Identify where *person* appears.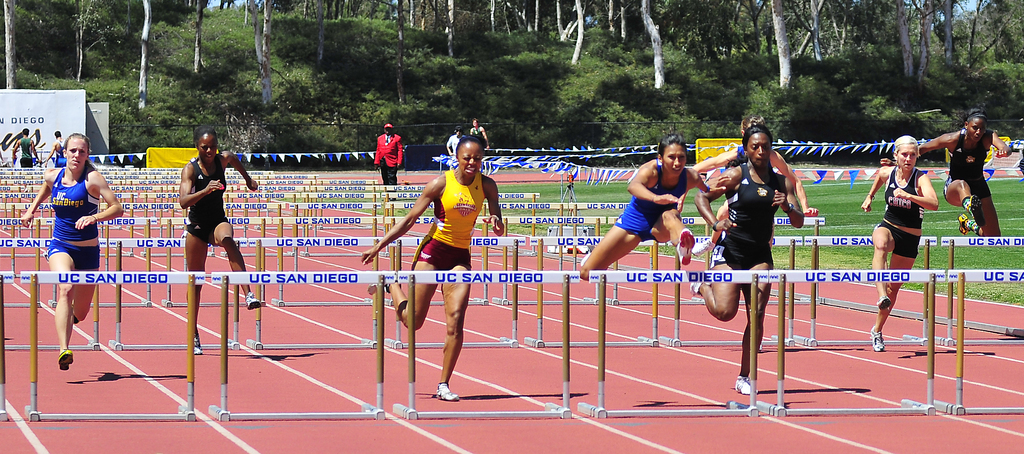
Appears at (left=10, top=126, right=39, bottom=169).
